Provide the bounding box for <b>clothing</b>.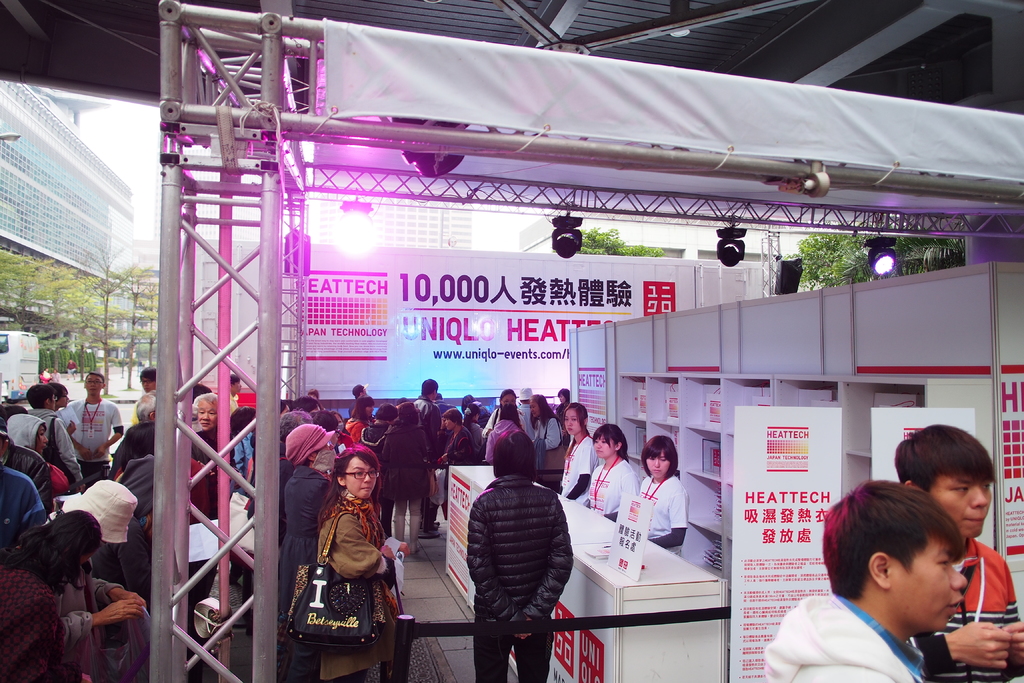
57 391 124 491.
